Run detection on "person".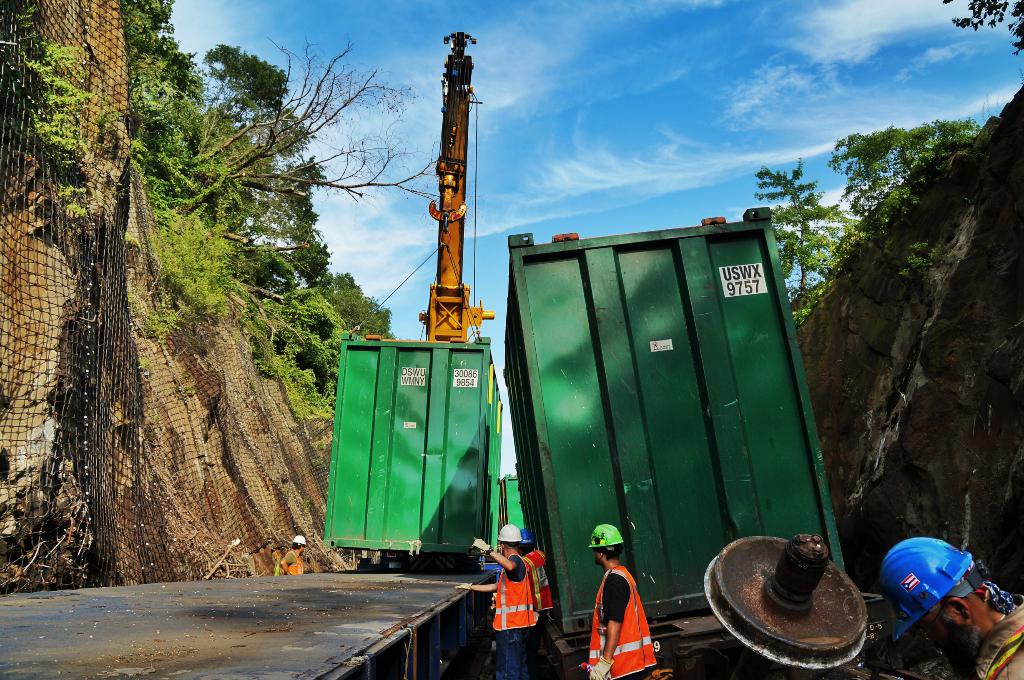
Result: (278,529,304,576).
